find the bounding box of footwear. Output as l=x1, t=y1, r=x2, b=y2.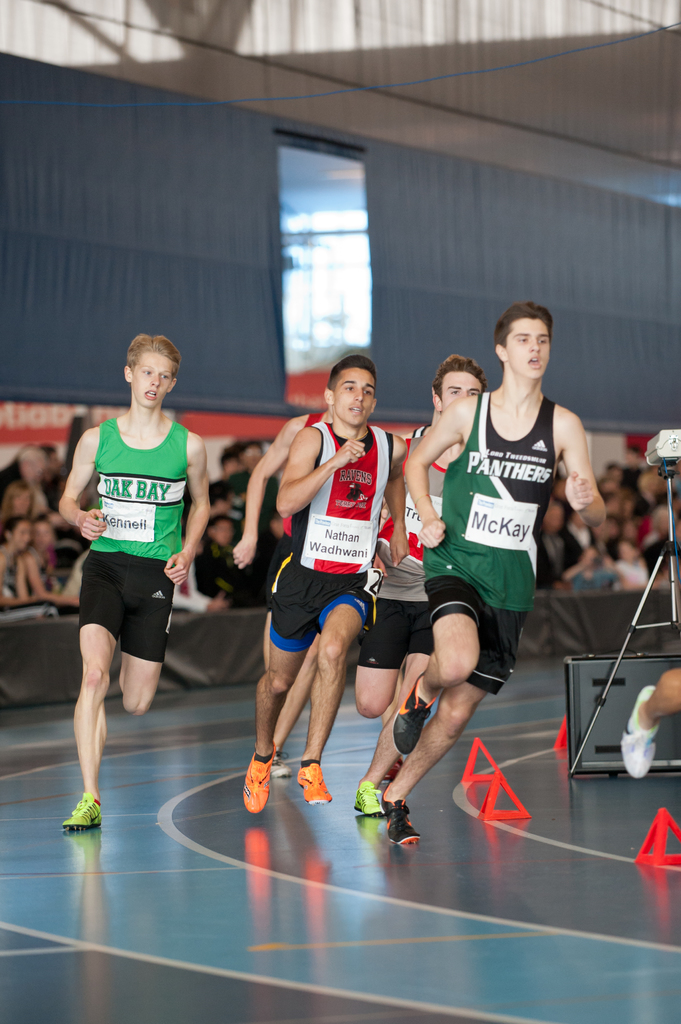
l=378, t=779, r=425, b=845.
